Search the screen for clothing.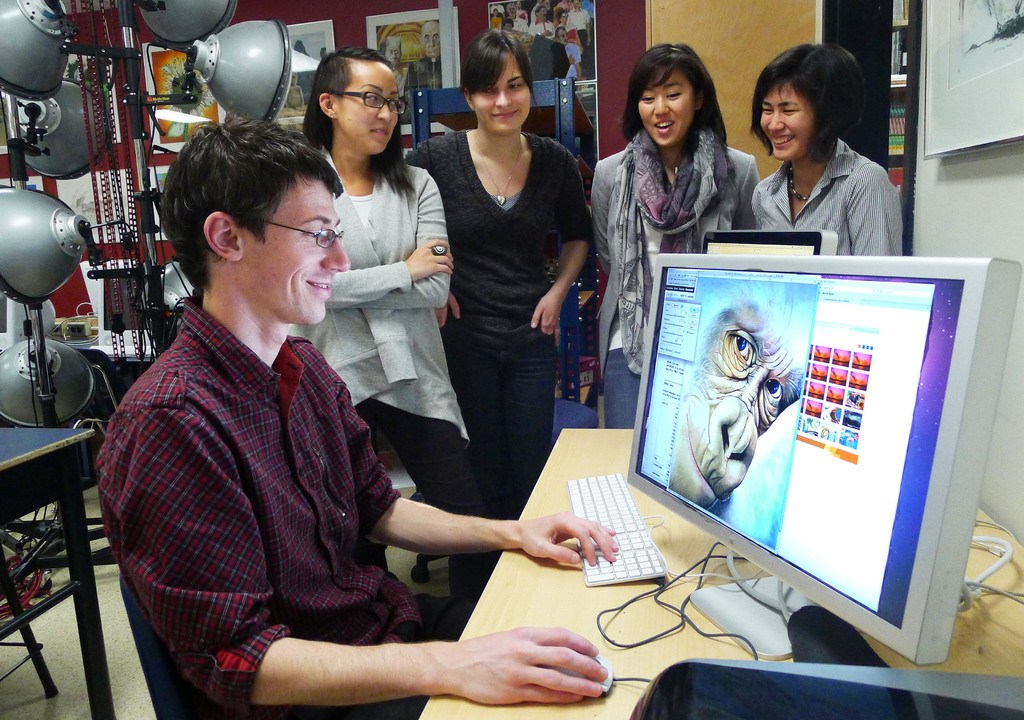
Found at {"x1": 99, "y1": 220, "x2": 446, "y2": 708}.
